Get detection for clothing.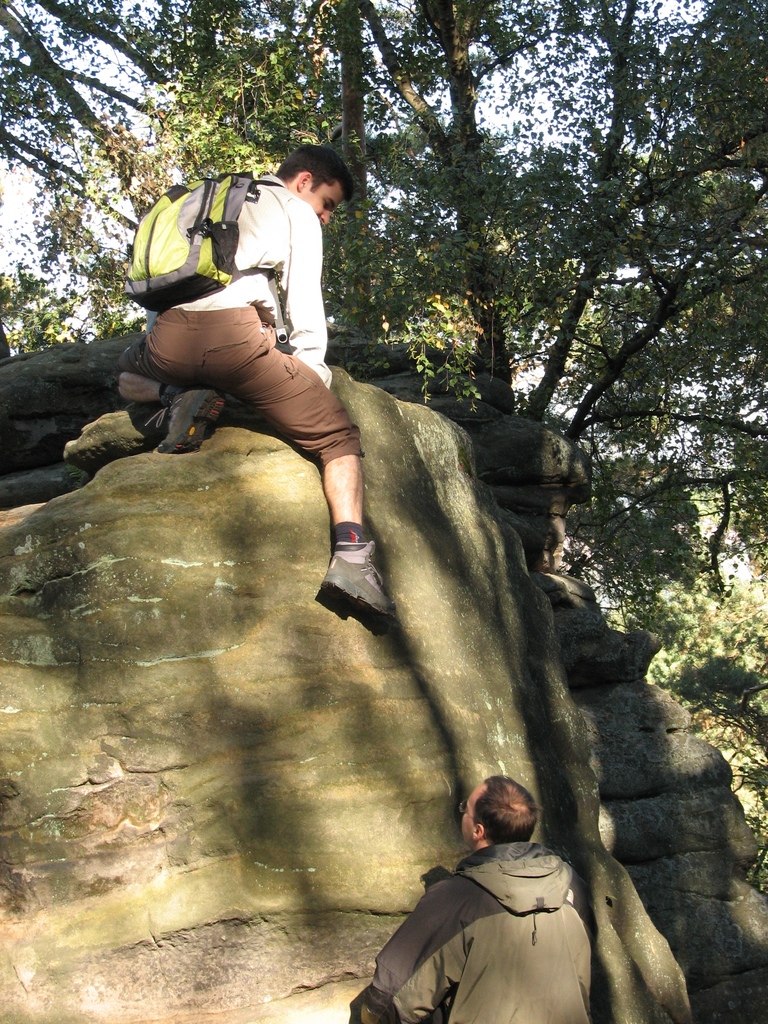
Detection: [374,824,630,1020].
